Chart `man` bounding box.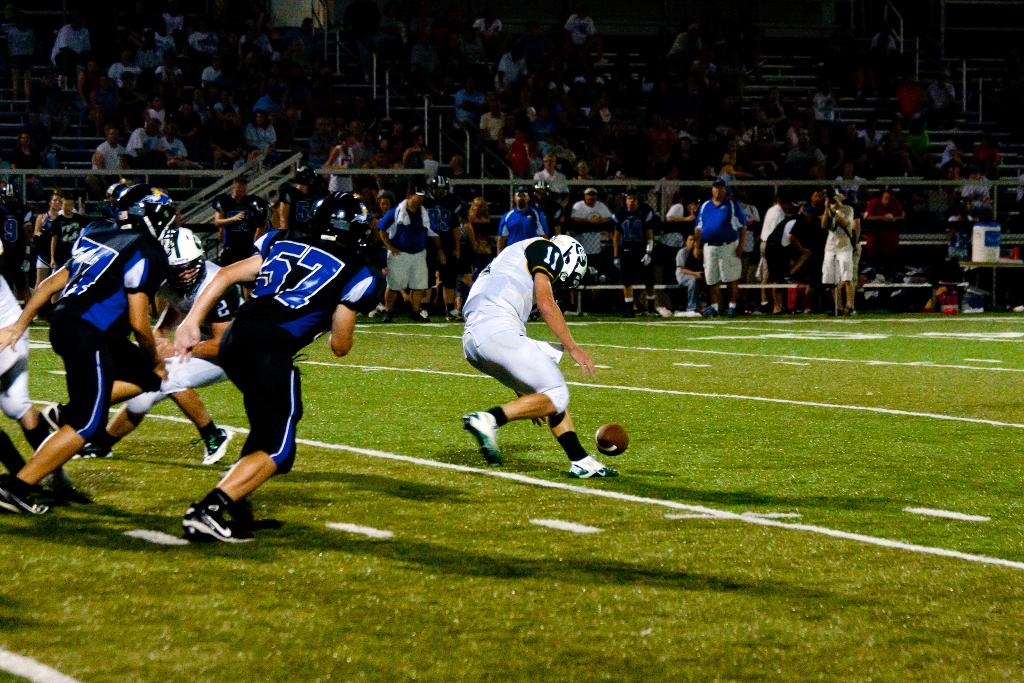
Charted: <bbox>801, 190, 827, 314</bbox>.
